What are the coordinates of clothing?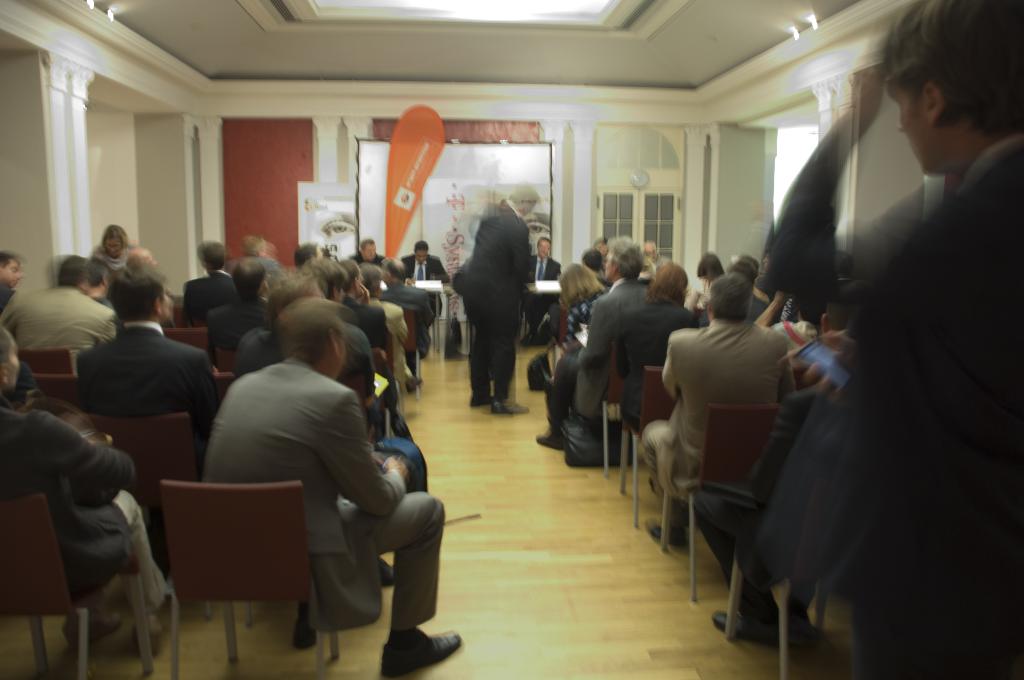
530/255/559/336.
